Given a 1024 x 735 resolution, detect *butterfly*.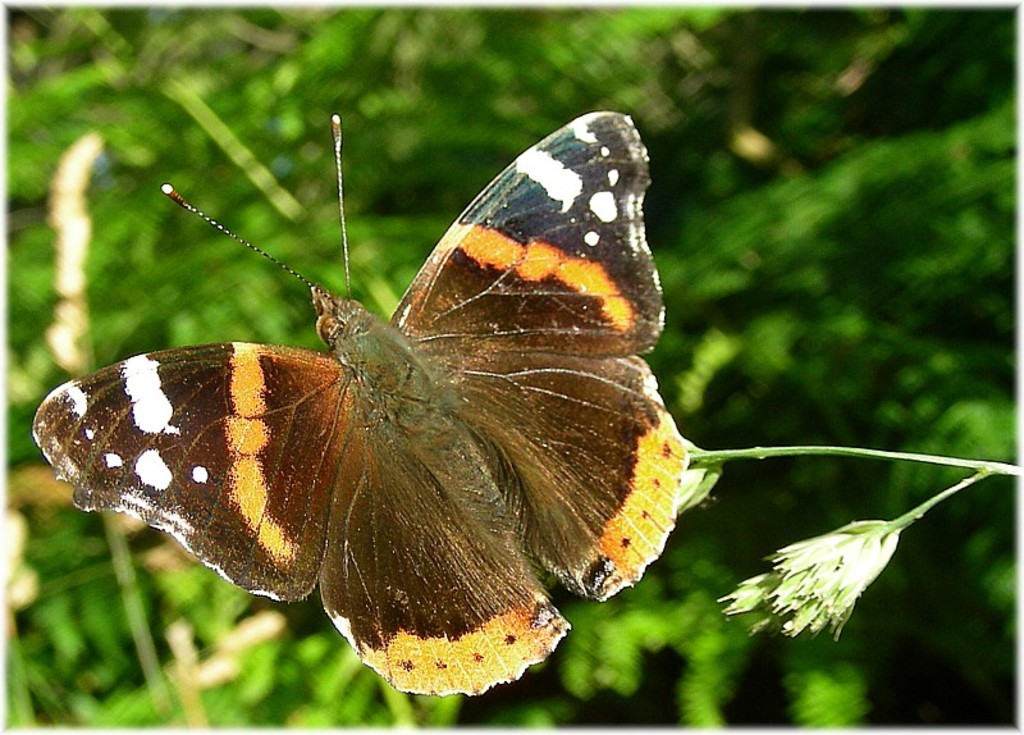
region(29, 111, 692, 699).
